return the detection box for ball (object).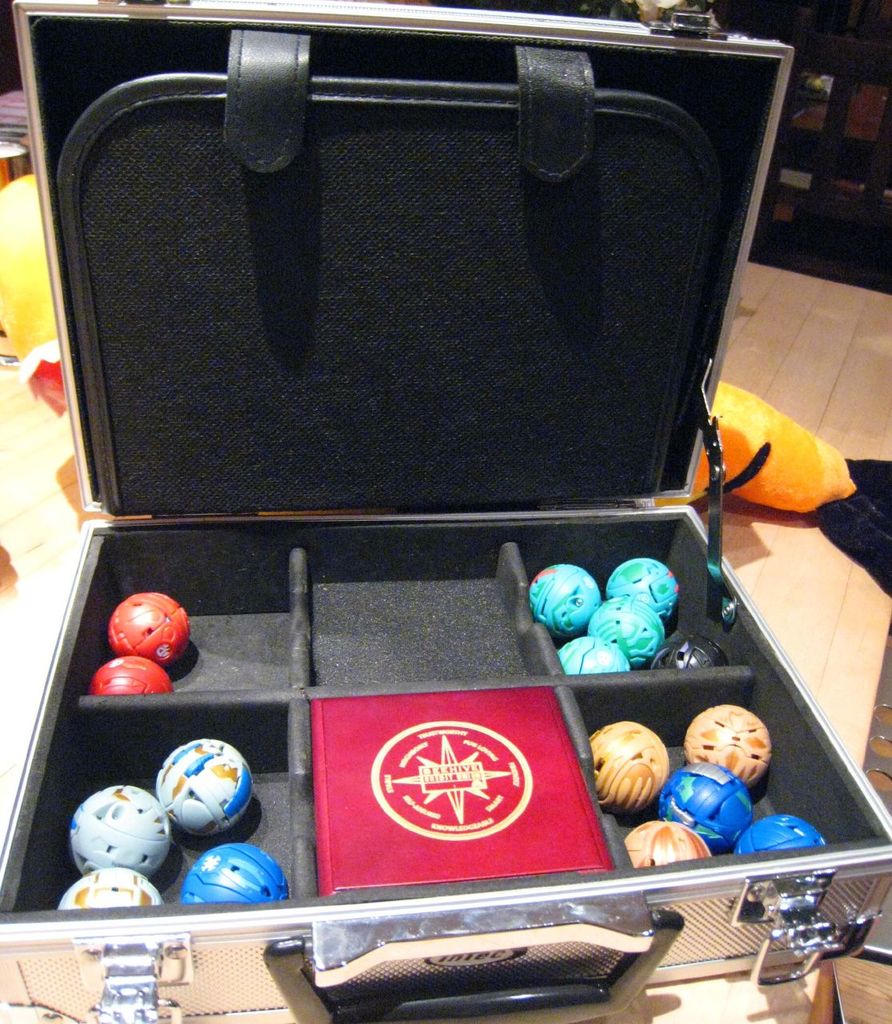
[530,564,593,634].
